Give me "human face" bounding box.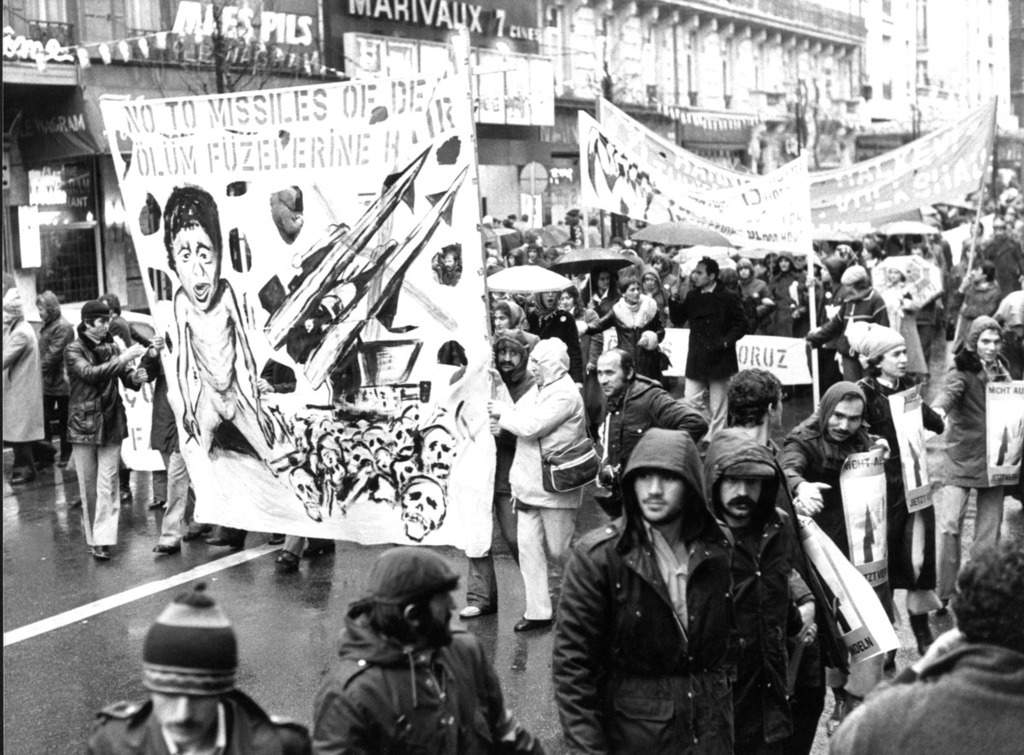
[634,473,684,521].
